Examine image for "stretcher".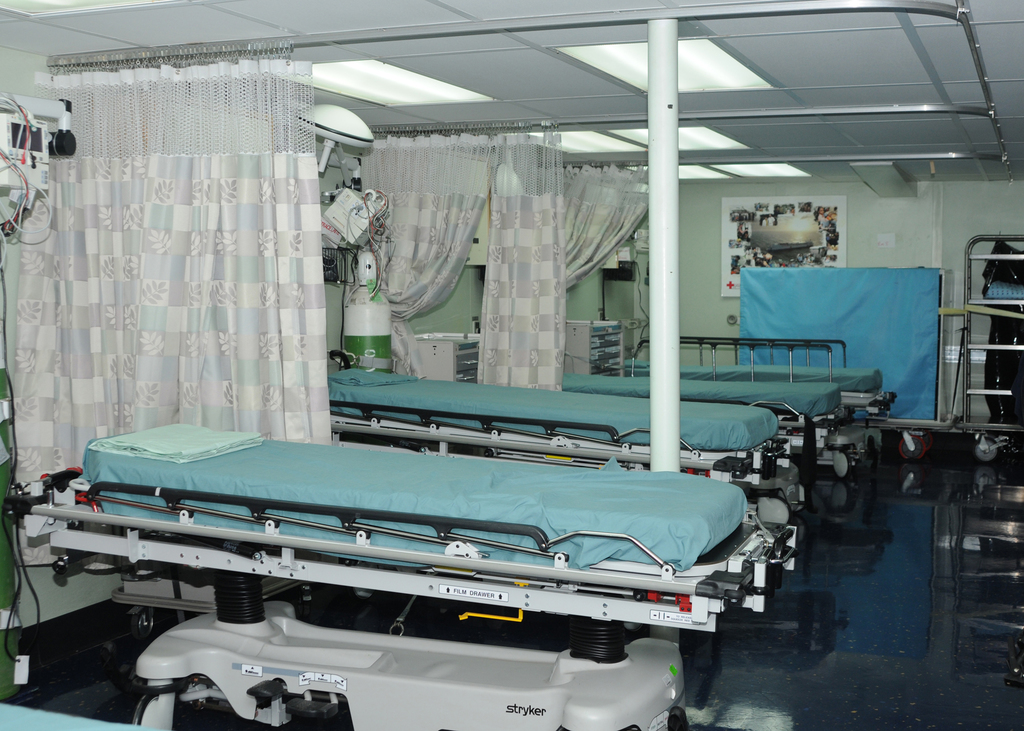
Examination result: 325:349:804:488.
